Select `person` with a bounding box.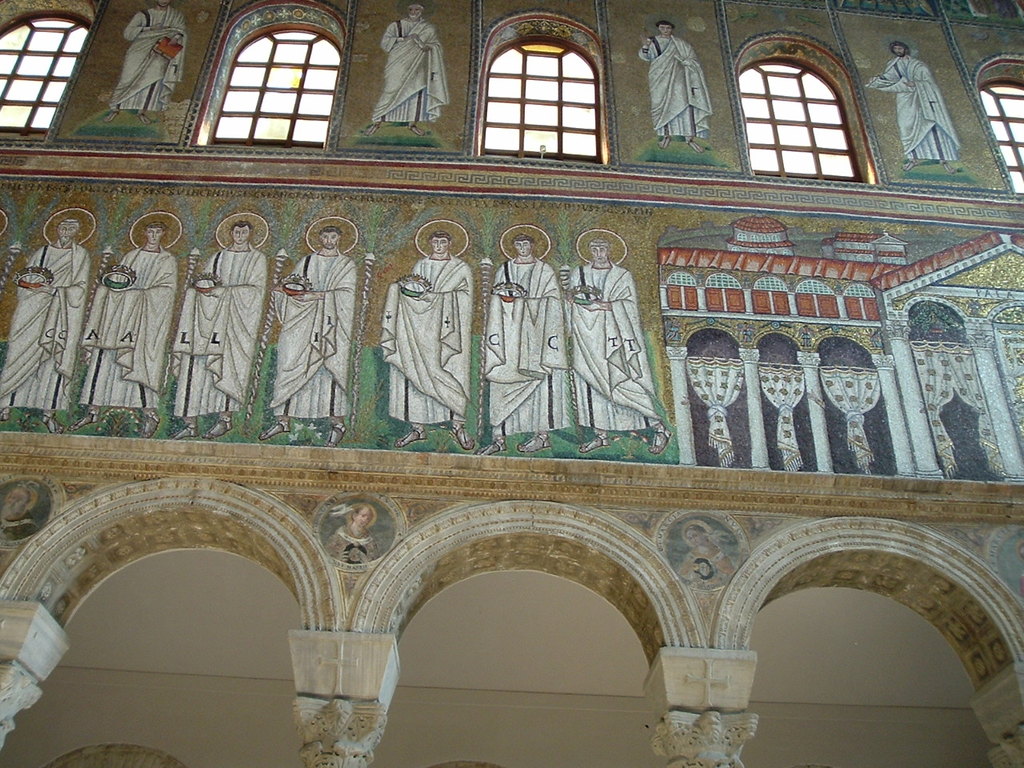
675:525:739:593.
